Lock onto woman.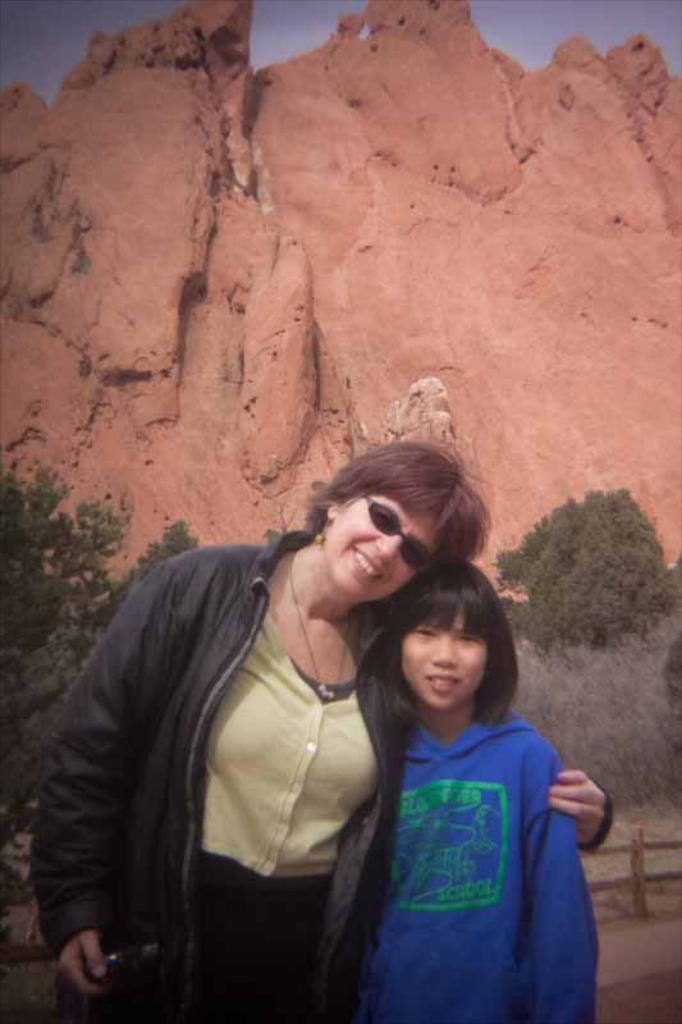
Locked: (22, 434, 617, 1023).
